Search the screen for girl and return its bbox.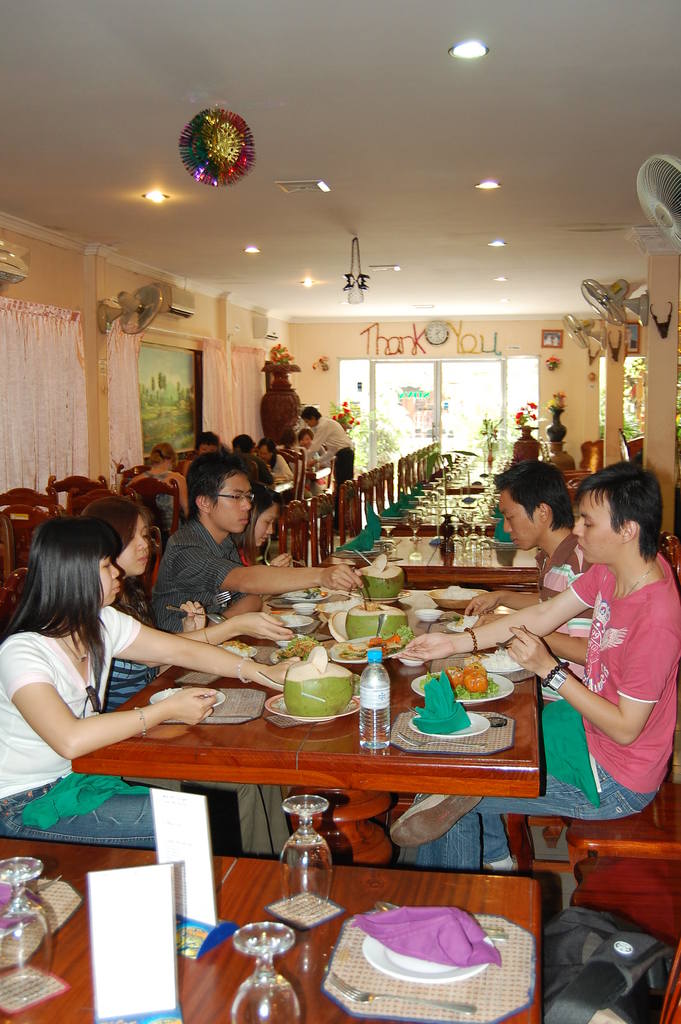
Found: x1=0, y1=515, x2=297, y2=848.
